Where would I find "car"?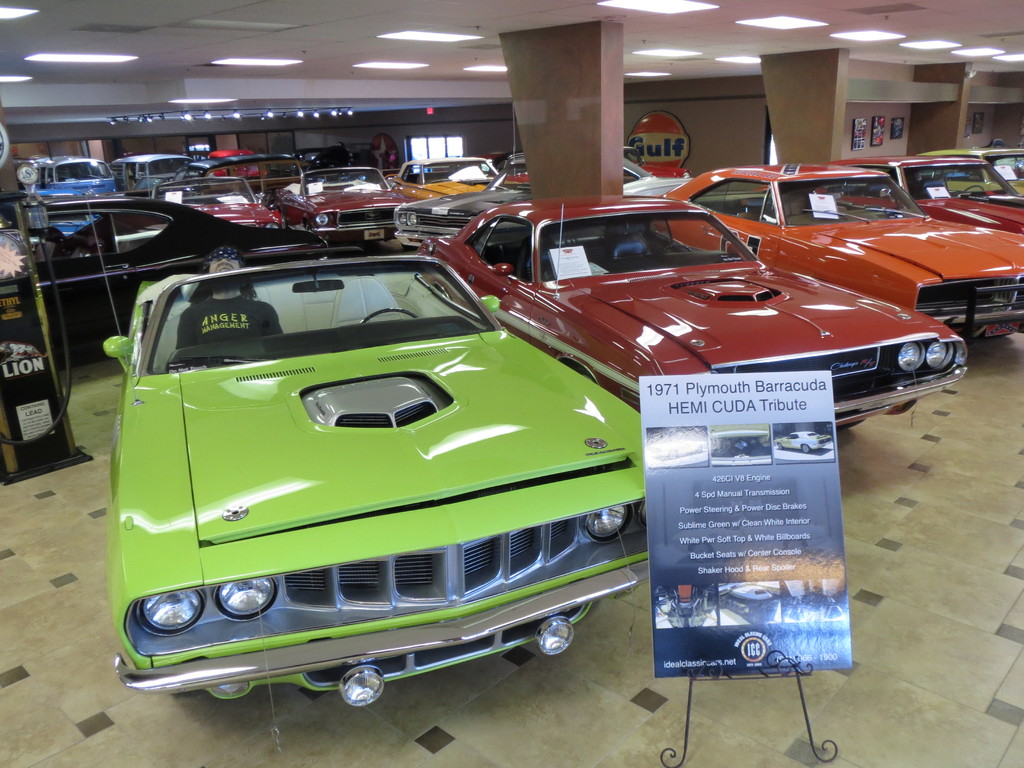
At detection(266, 167, 417, 236).
